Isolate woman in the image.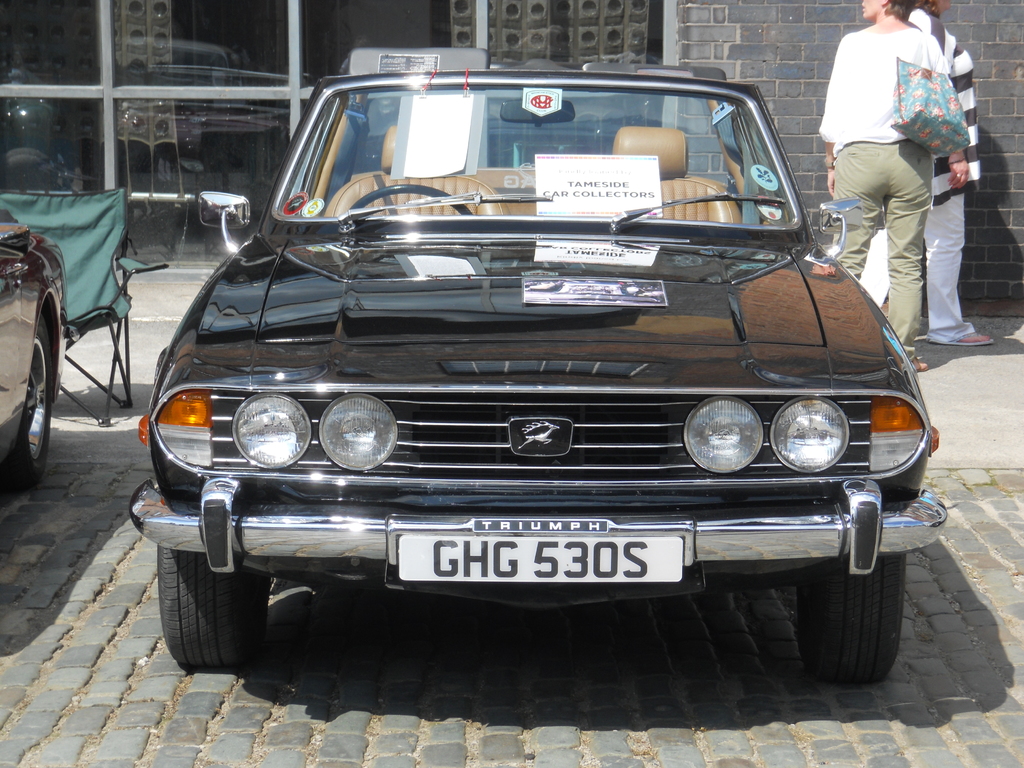
Isolated region: [815, 0, 952, 371].
